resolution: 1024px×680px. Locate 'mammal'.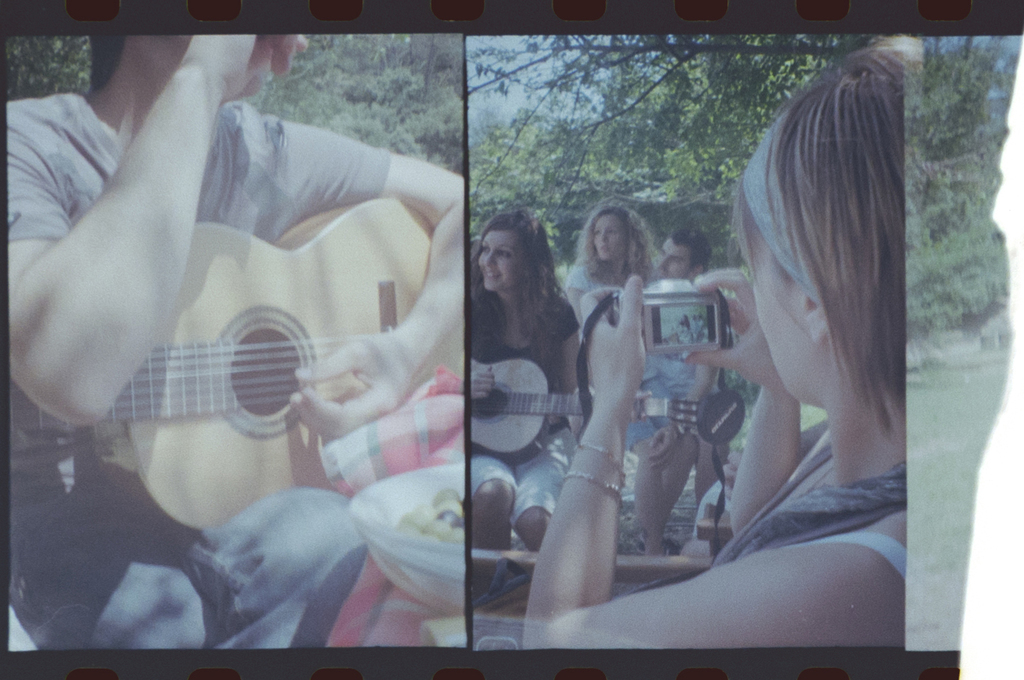
region(636, 227, 732, 548).
